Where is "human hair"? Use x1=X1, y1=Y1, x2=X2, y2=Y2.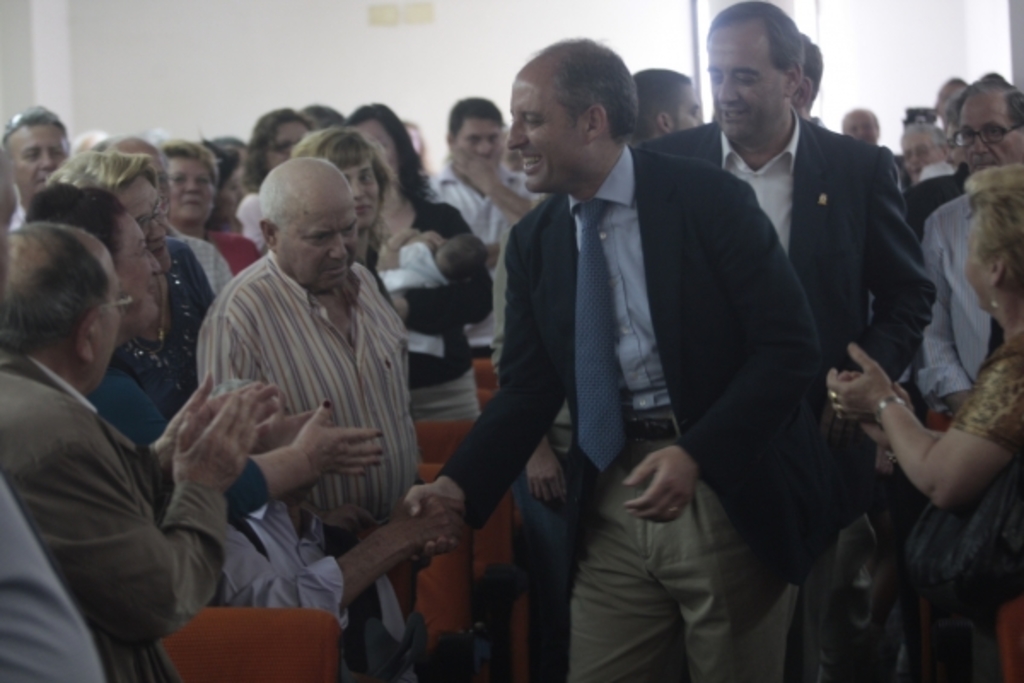
x1=0, y1=219, x2=109, y2=348.
